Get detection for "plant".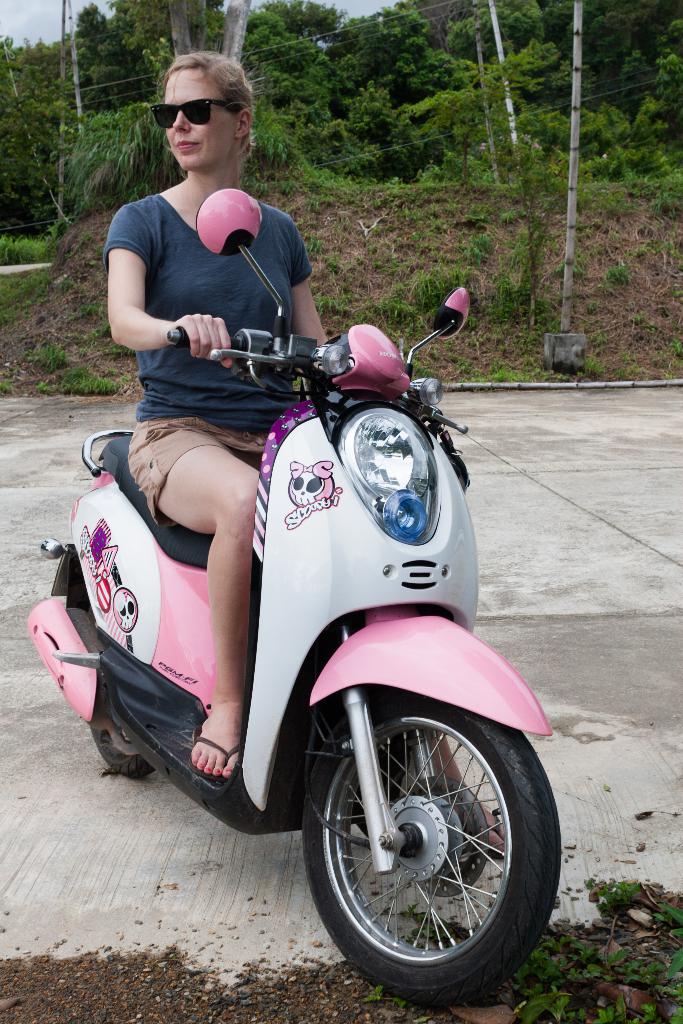
Detection: <box>630,241,642,259</box>.
